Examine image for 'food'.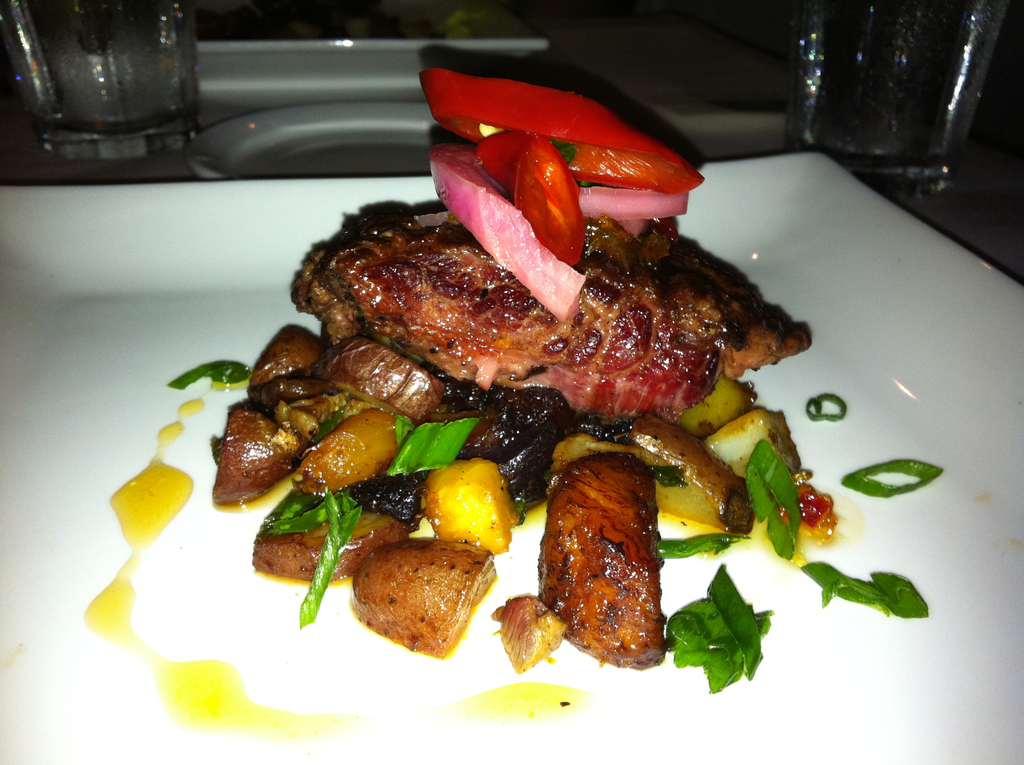
Examination result: Rect(199, 119, 818, 697).
